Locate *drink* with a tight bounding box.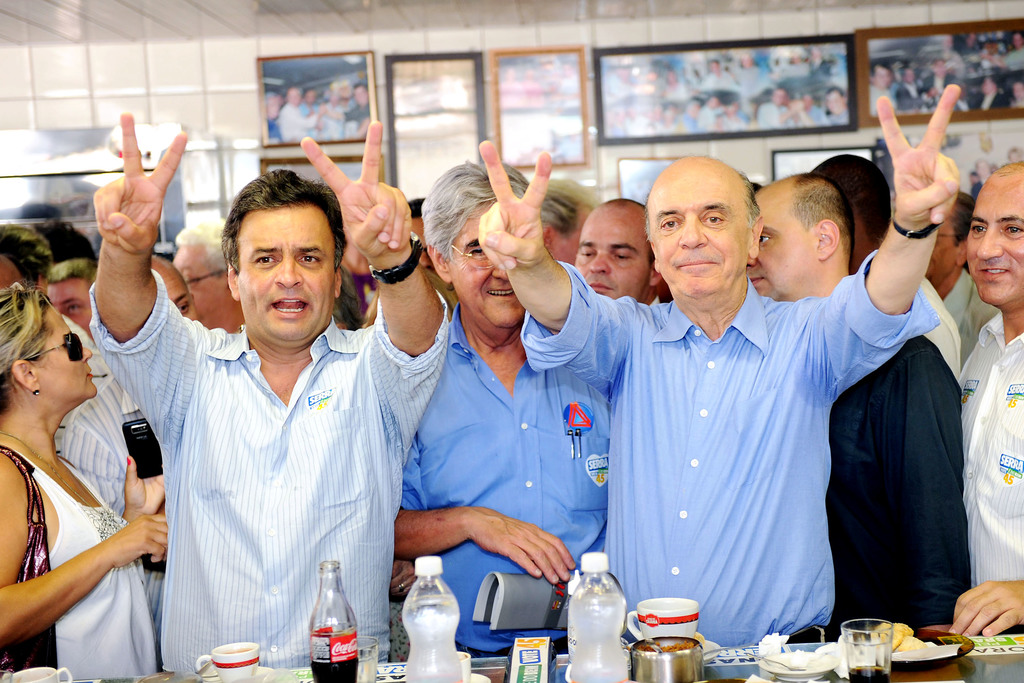
locate(305, 635, 358, 682).
